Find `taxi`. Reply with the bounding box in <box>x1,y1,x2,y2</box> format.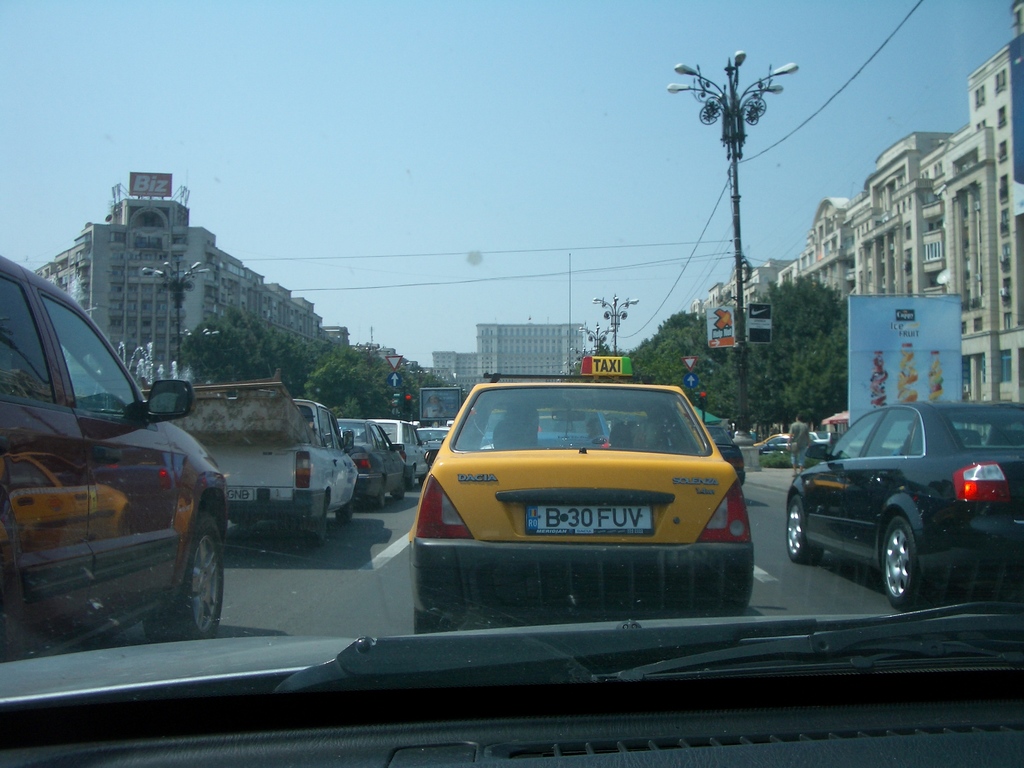
<box>406,356,754,634</box>.
